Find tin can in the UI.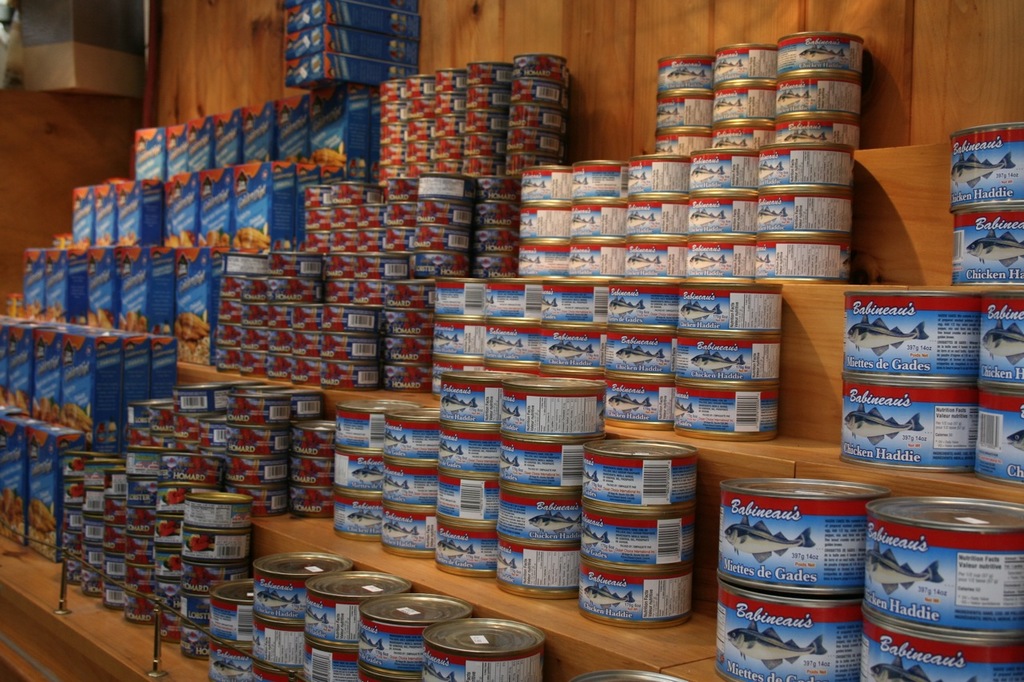
UI element at crop(431, 361, 480, 387).
